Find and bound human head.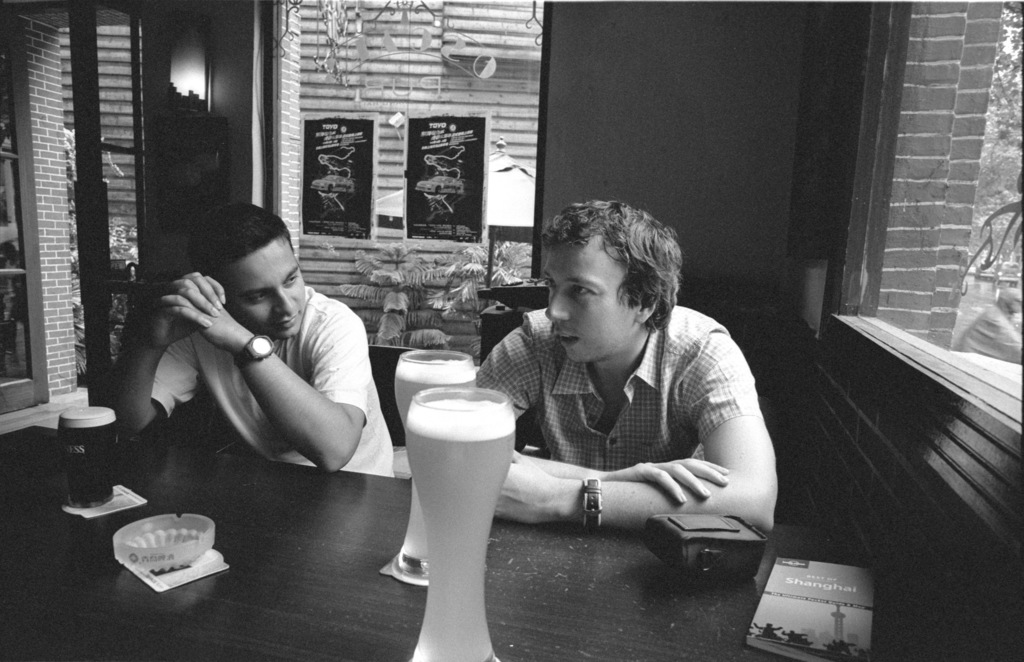
Bound: {"left": 528, "top": 202, "right": 686, "bottom": 370}.
